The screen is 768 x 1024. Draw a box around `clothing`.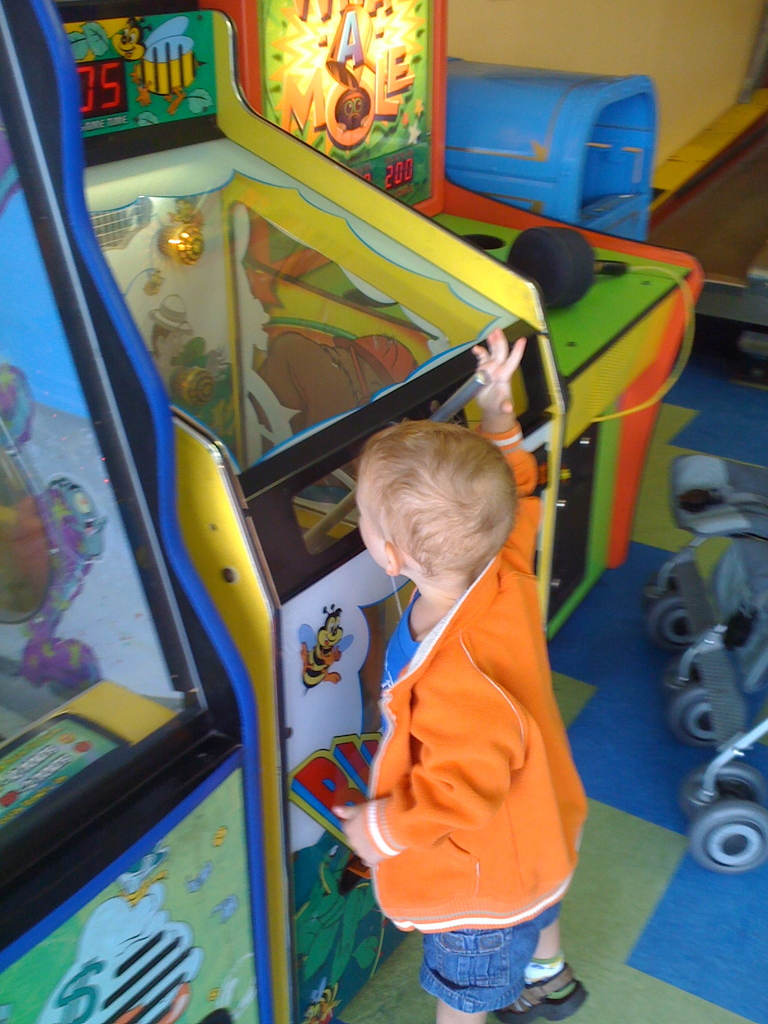
locate(335, 508, 589, 963).
